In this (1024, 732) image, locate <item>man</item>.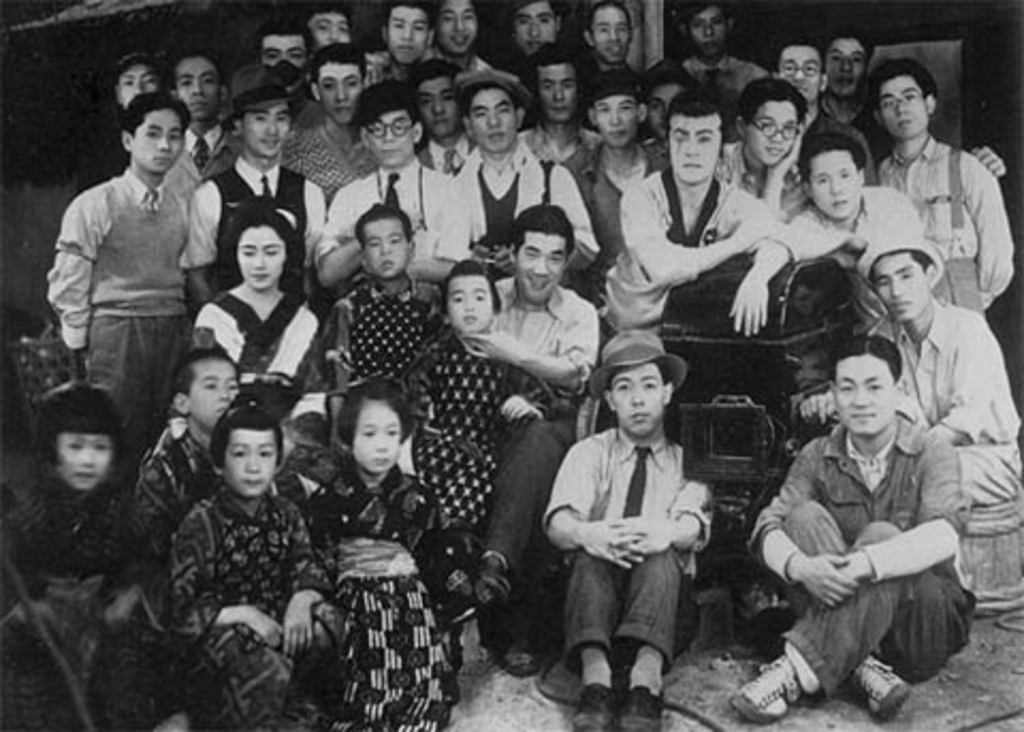
Bounding box: <box>282,38,369,194</box>.
